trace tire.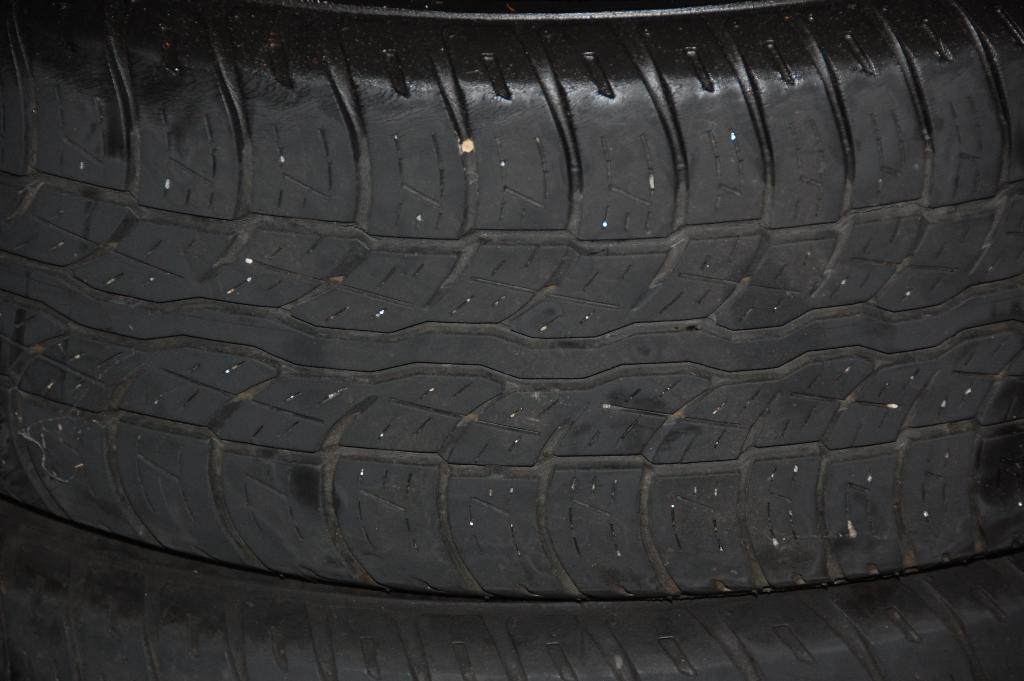
Traced to BBox(1, 2, 1023, 600).
